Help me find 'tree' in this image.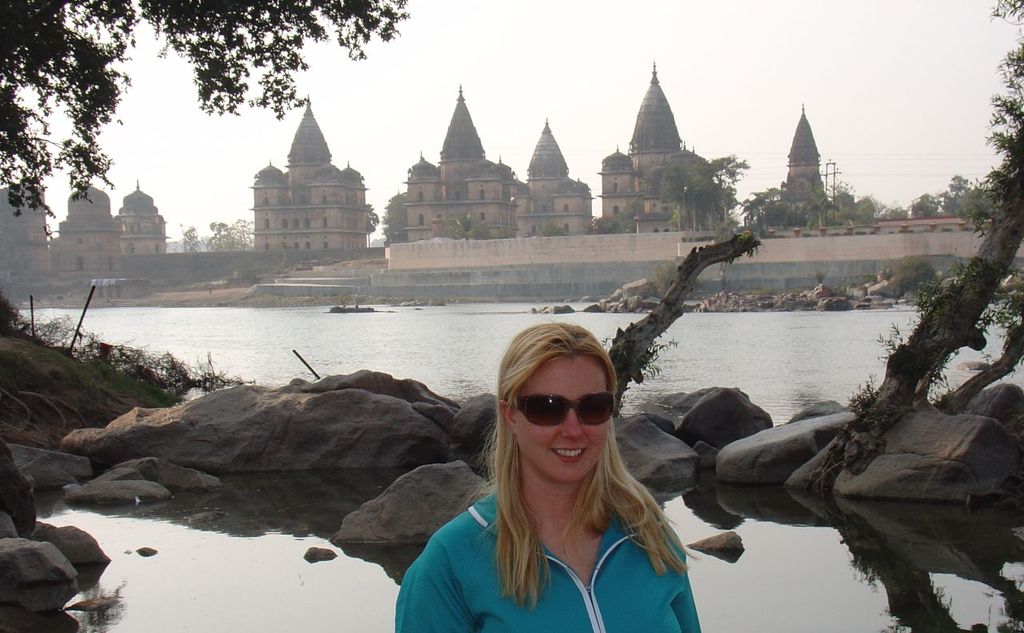
Found it: x1=381 y1=192 x2=414 y2=242.
